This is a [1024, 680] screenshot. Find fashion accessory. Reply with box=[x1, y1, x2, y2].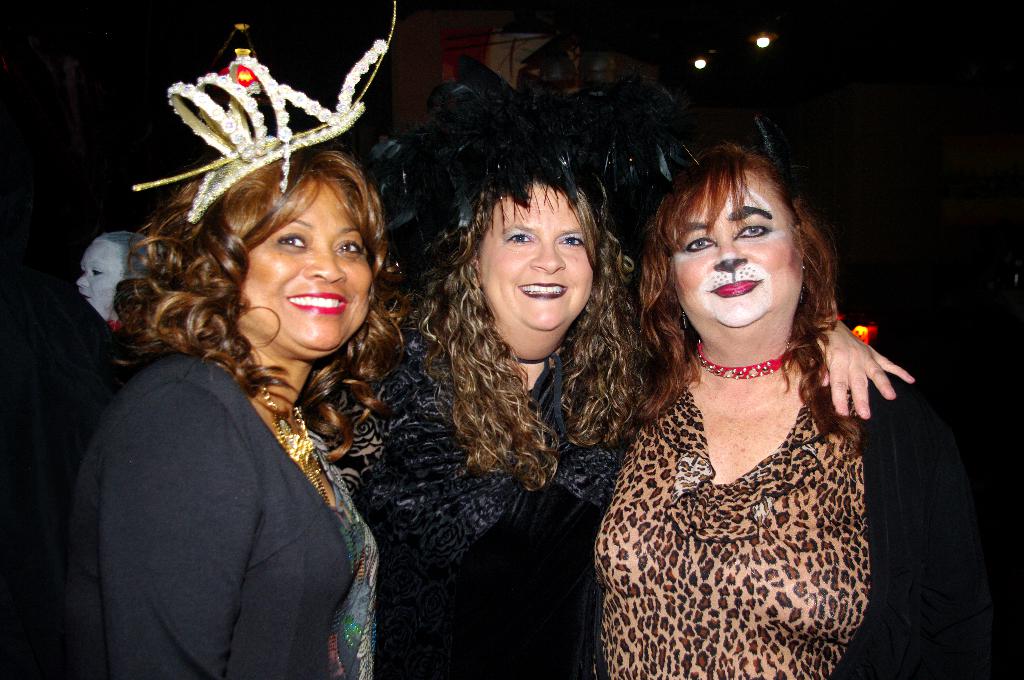
box=[797, 259, 810, 310].
